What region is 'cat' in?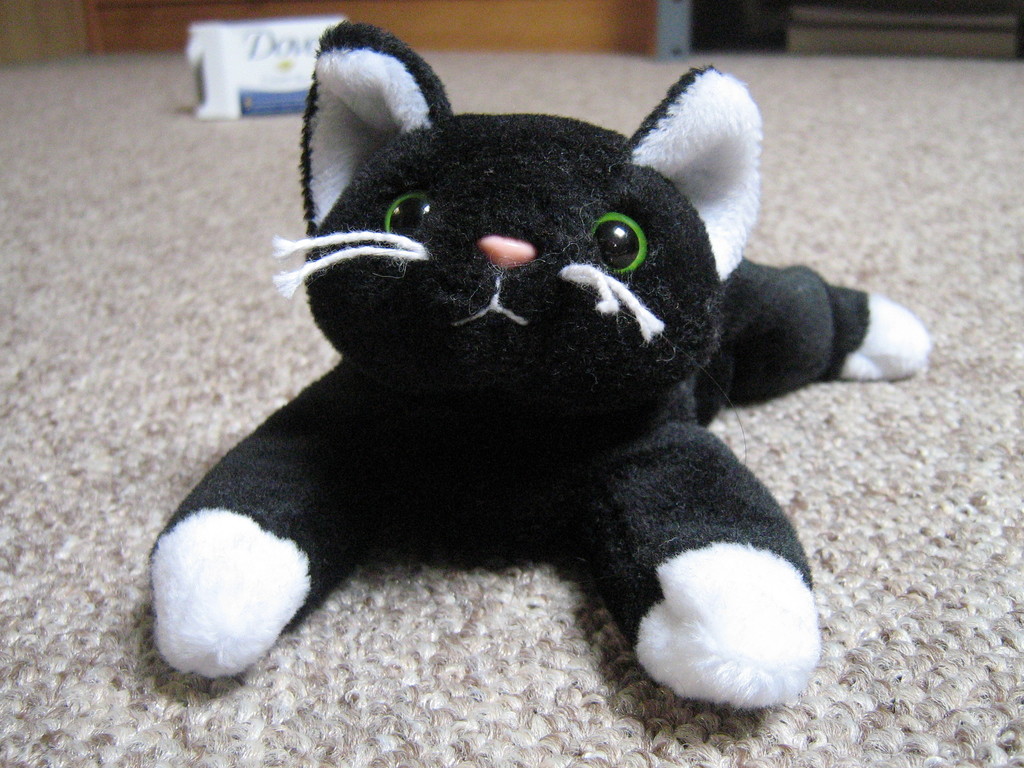
<bbox>154, 17, 929, 708</bbox>.
